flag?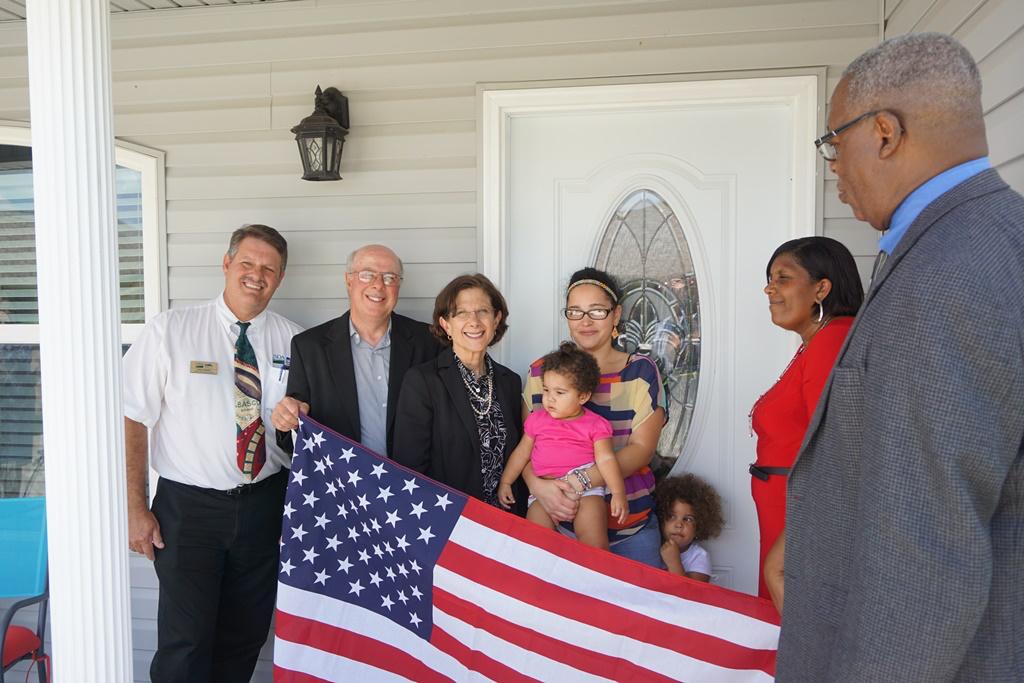
locate(265, 454, 739, 682)
